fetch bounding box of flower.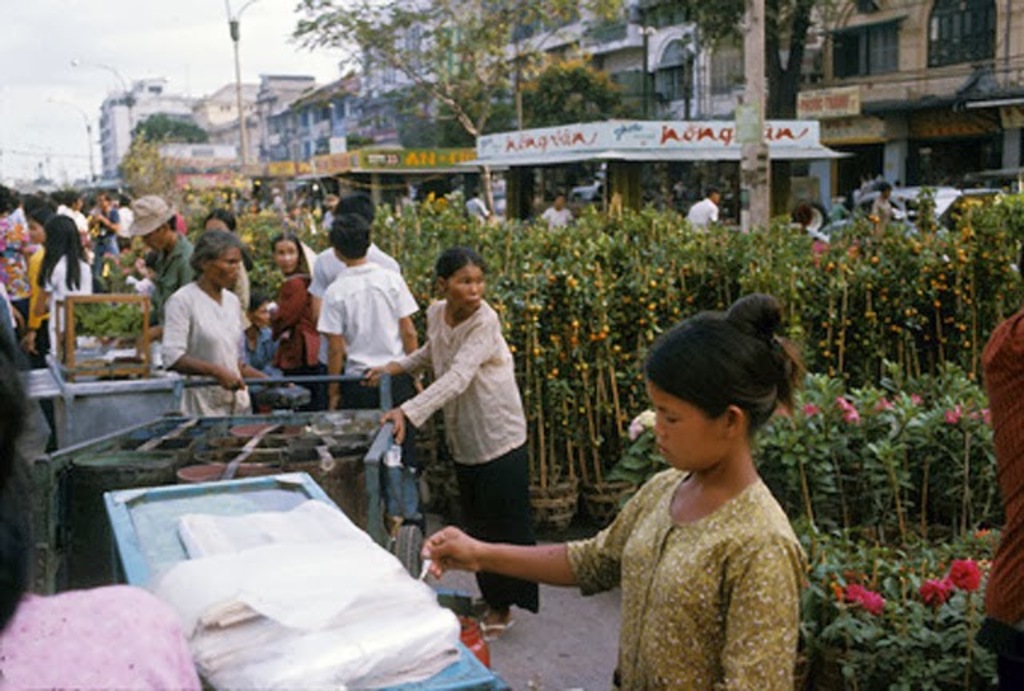
Bbox: <box>840,406,862,427</box>.
